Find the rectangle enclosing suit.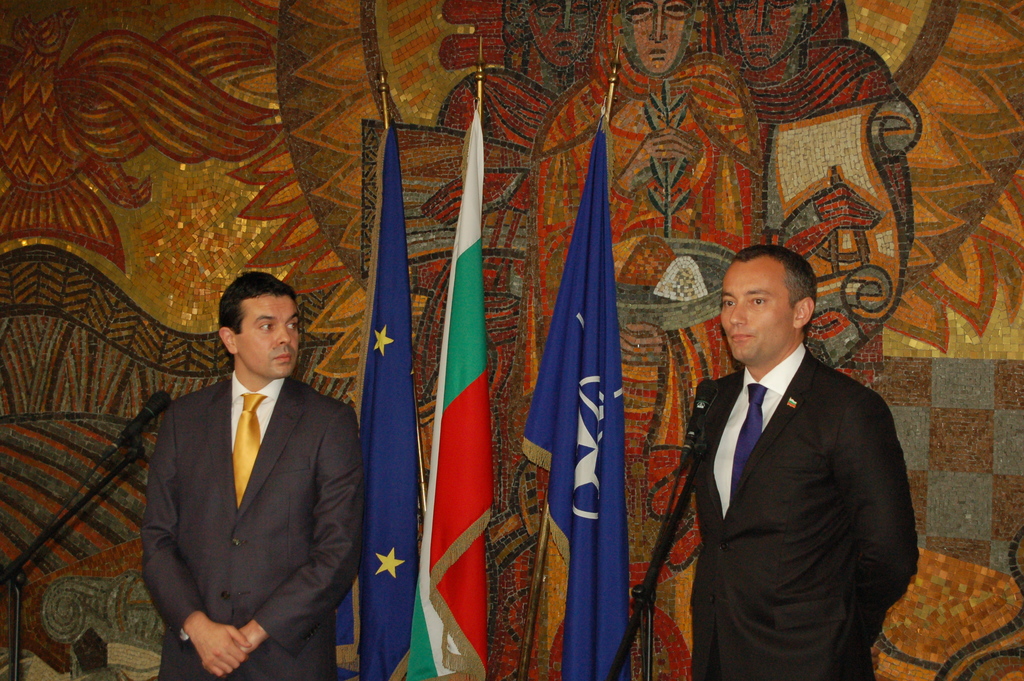
(left=673, top=257, right=884, bottom=667).
